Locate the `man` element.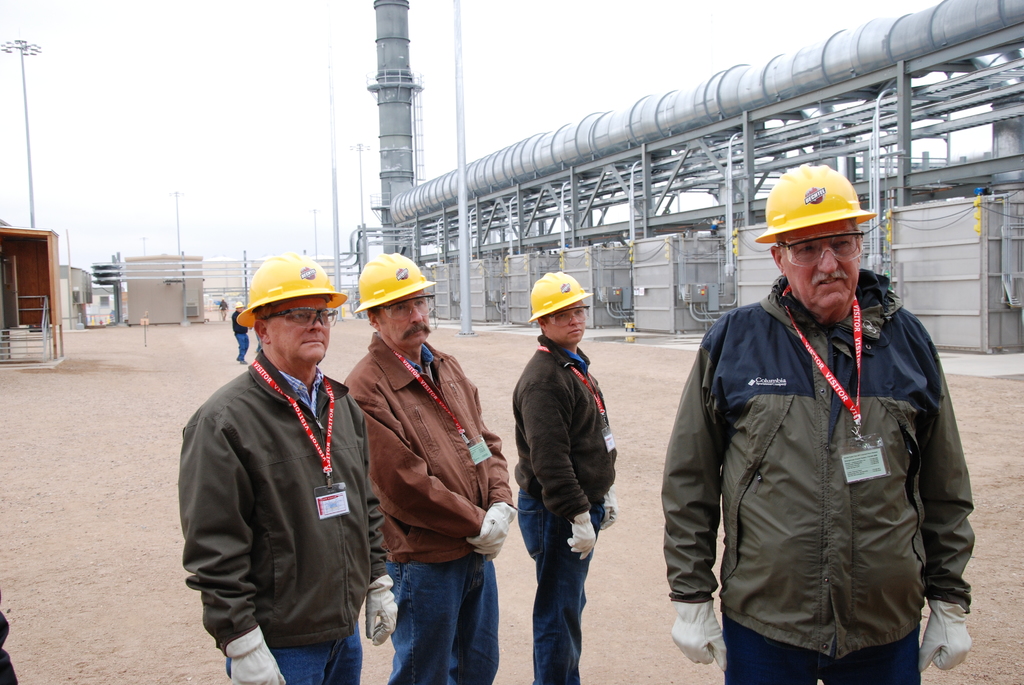
Element bbox: select_region(661, 159, 977, 684).
